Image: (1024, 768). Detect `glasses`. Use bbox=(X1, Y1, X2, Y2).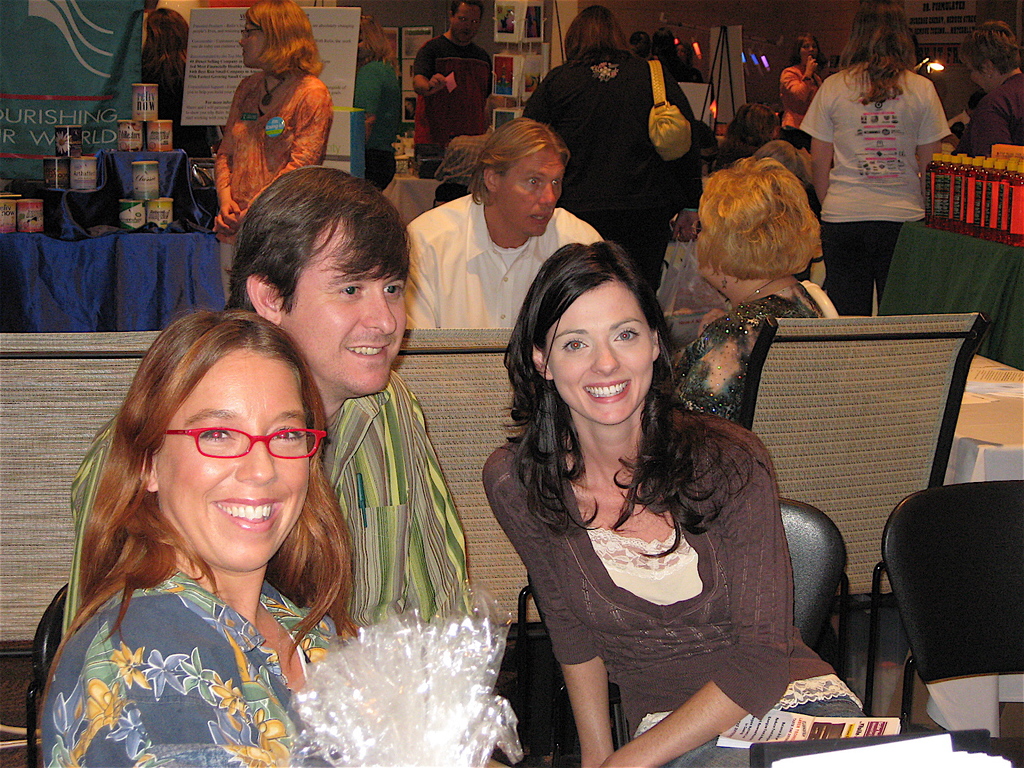
bbox=(237, 28, 263, 42).
